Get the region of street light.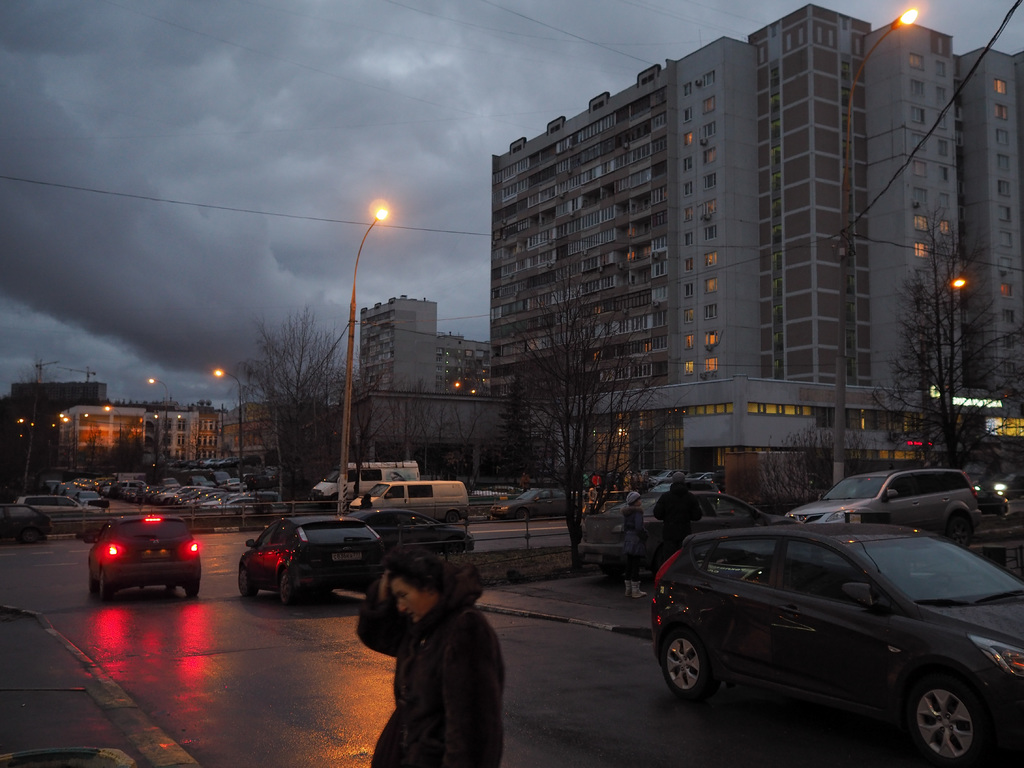
61,417,82,468.
